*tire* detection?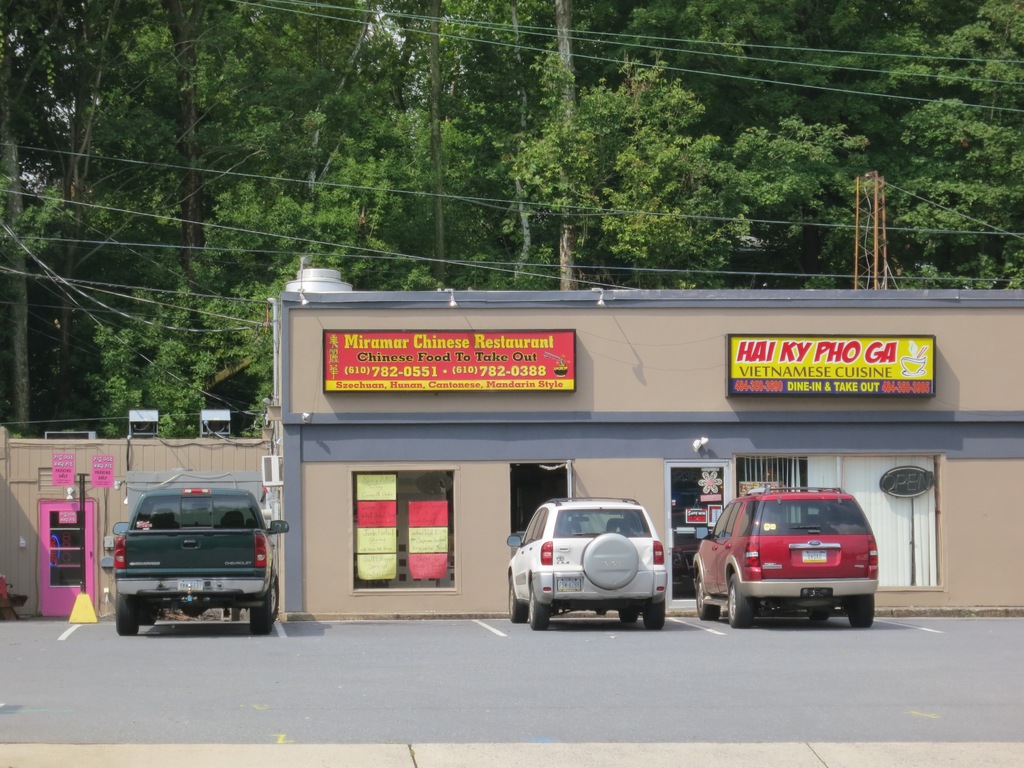
left=696, top=581, right=719, bottom=620
